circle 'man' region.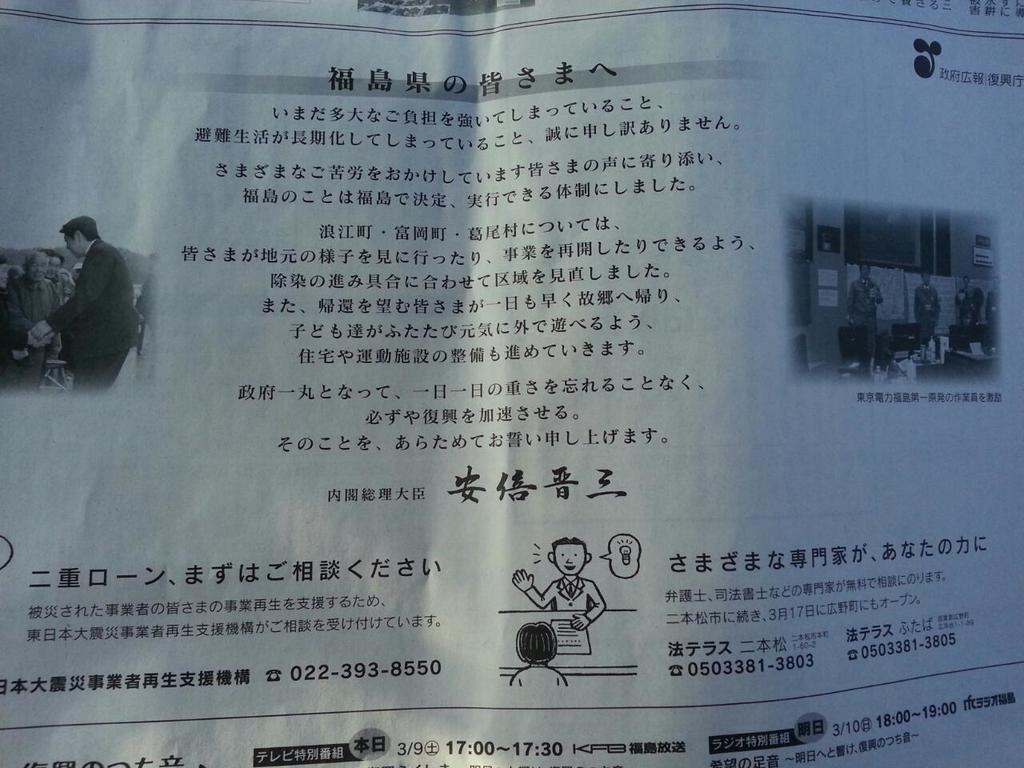
Region: [x1=956, y1=273, x2=981, y2=334].
